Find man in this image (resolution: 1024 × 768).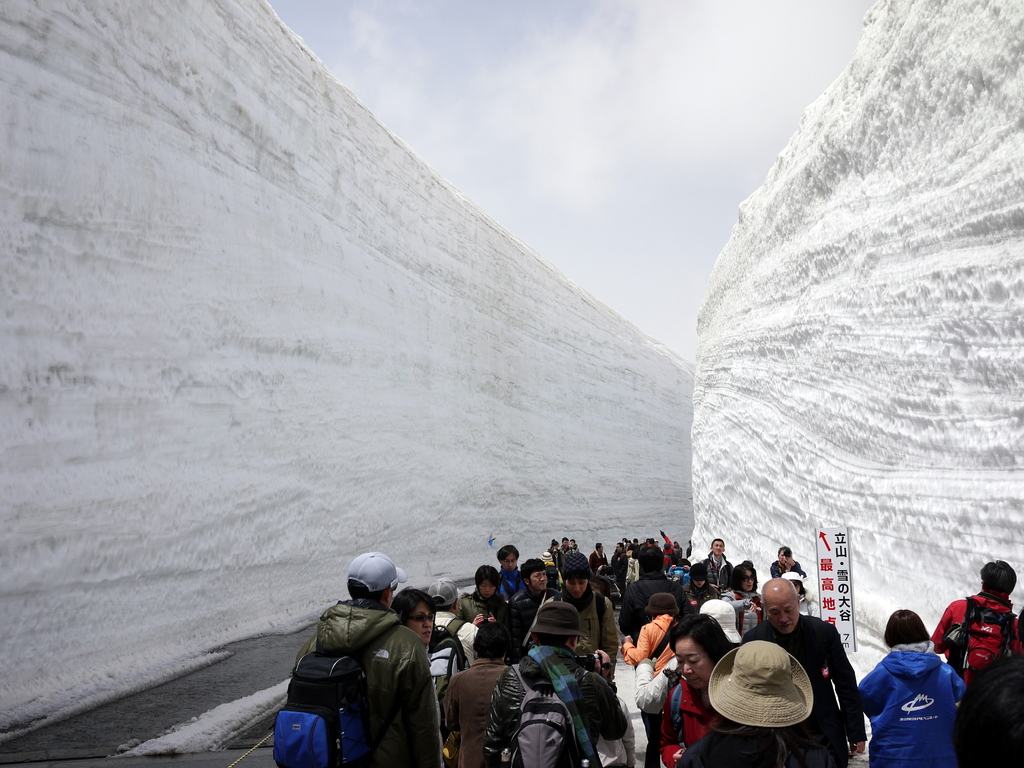
506, 556, 563, 650.
